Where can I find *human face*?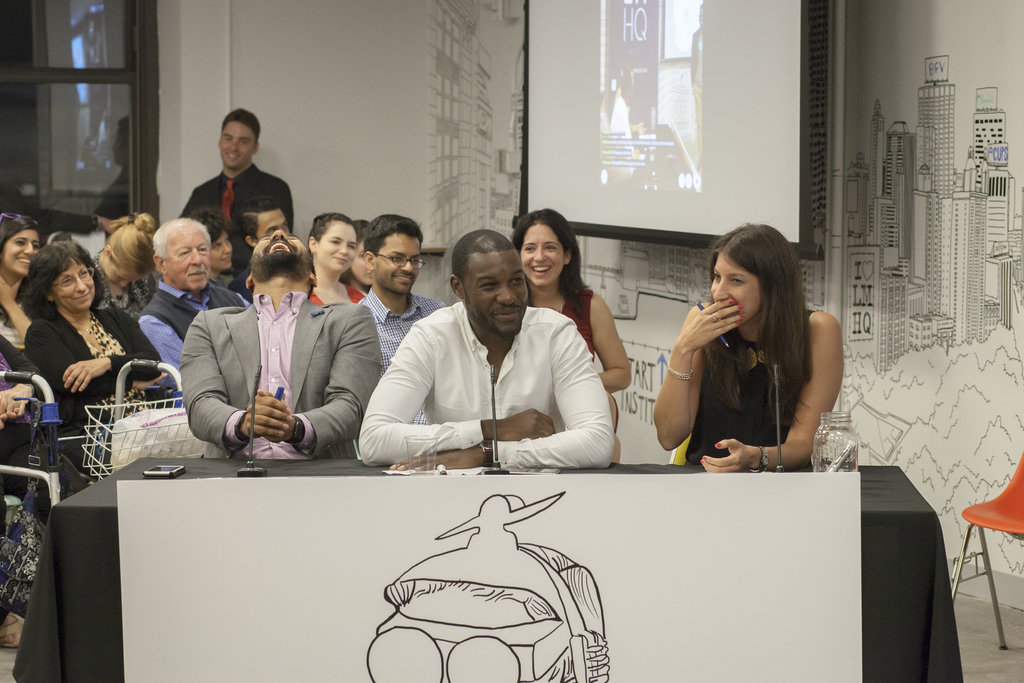
You can find it at rect(166, 224, 211, 287).
